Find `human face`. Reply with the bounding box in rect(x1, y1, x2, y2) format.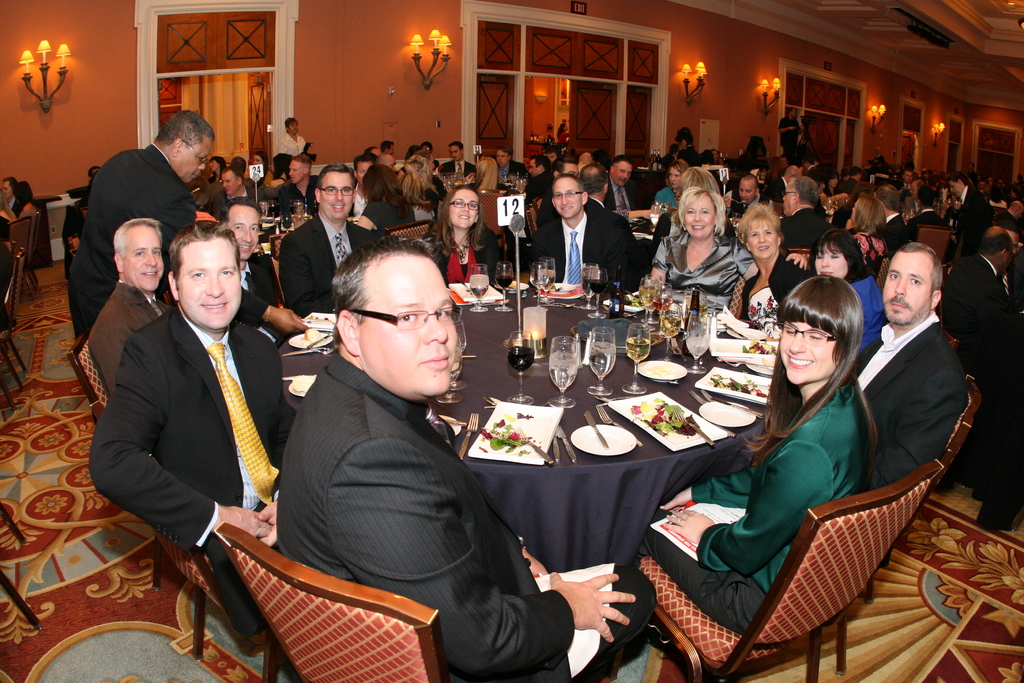
rect(421, 145, 431, 151).
